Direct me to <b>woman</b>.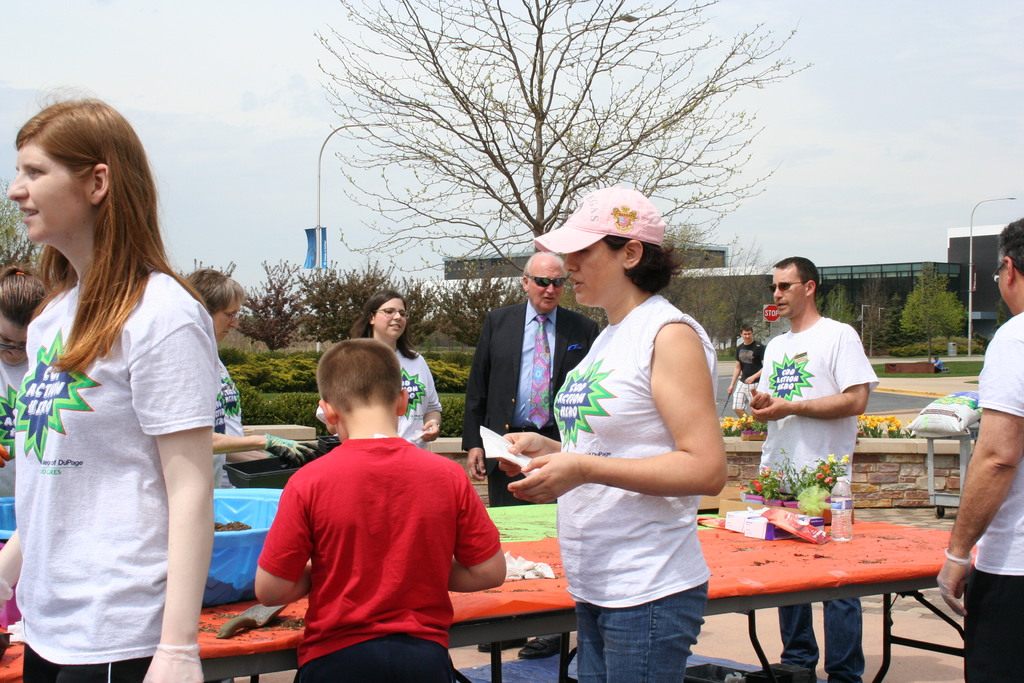
Direction: region(0, 92, 225, 682).
